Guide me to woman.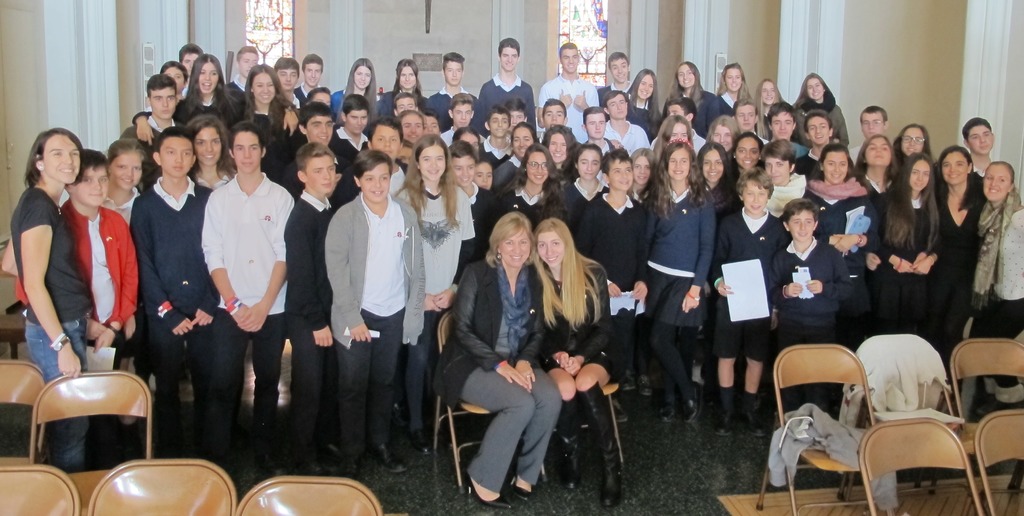
Guidance: <region>966, 153, 1023, 419</region>.
